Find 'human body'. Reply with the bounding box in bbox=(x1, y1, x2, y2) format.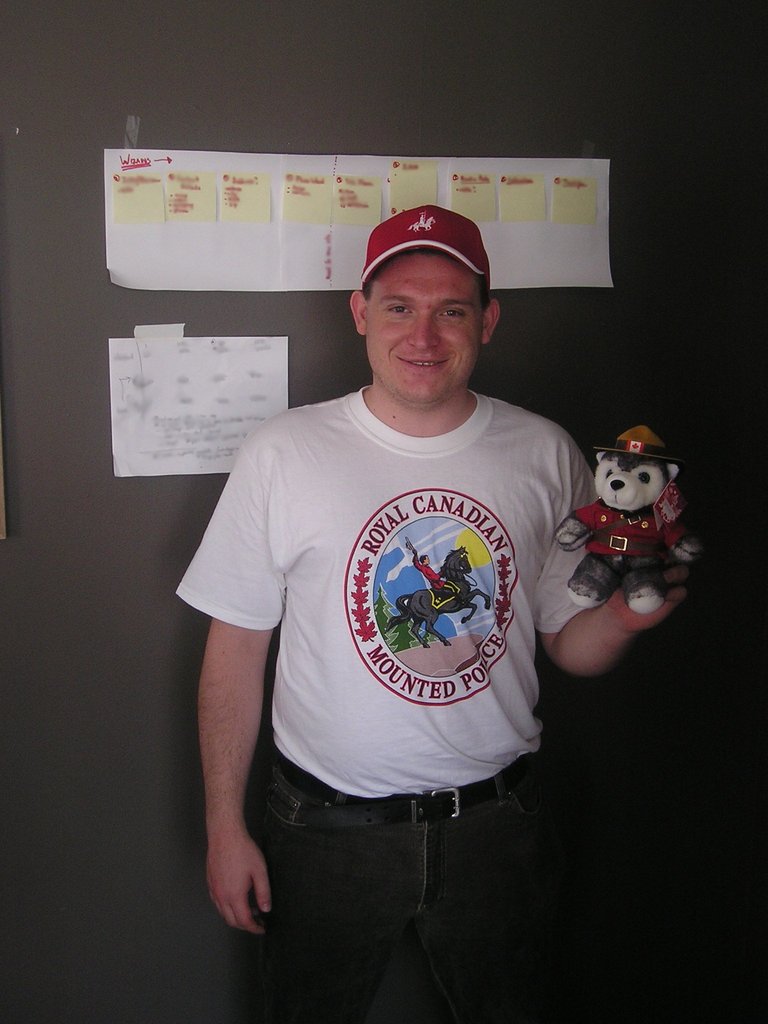
bbox=(163, 112, 667, 1018).
